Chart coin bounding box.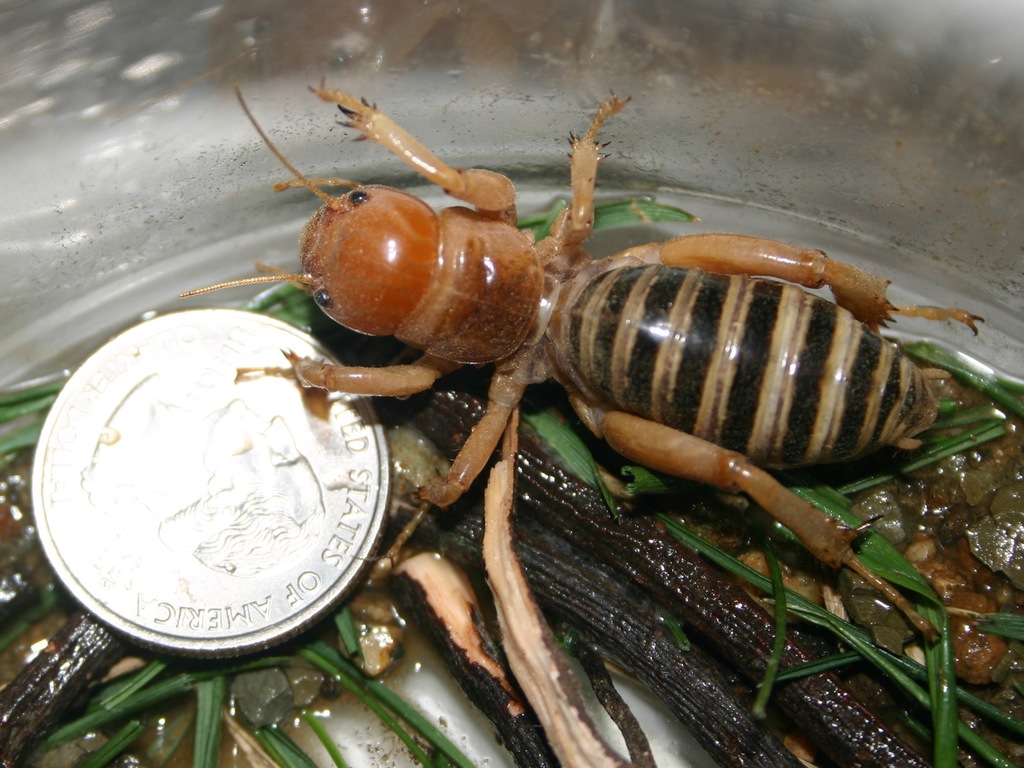
Charted: box(31, 307, 390, 662).
